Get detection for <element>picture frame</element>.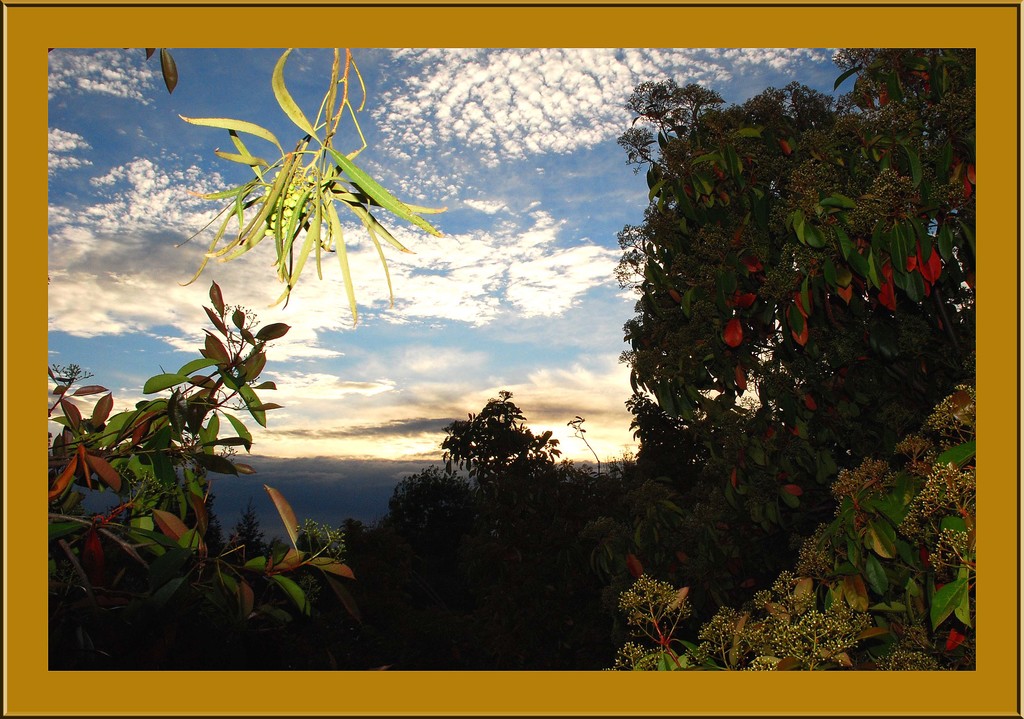
Detection: bbox=(16, 0, 925, 718).
